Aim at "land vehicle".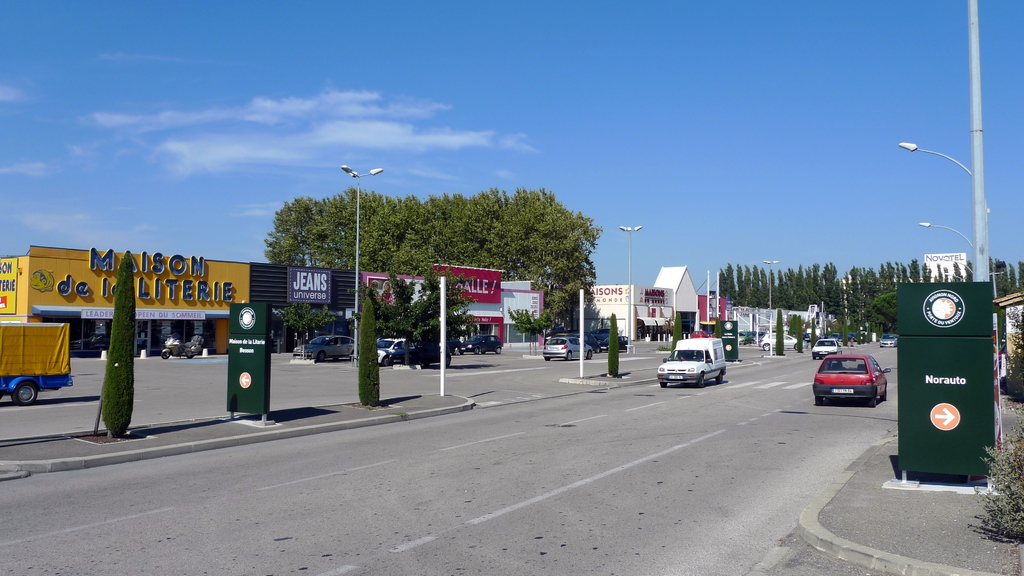
Aimed at 550:331:564:339.
